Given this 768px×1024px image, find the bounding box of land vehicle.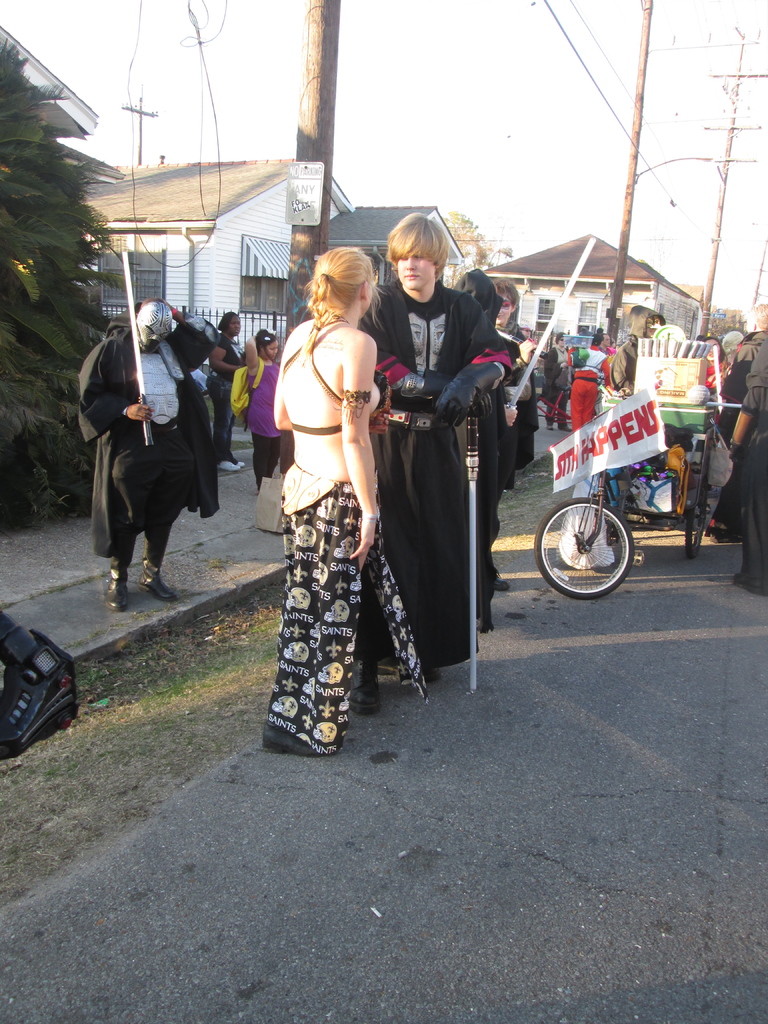
bbox=(538, 380, 573, 434).
